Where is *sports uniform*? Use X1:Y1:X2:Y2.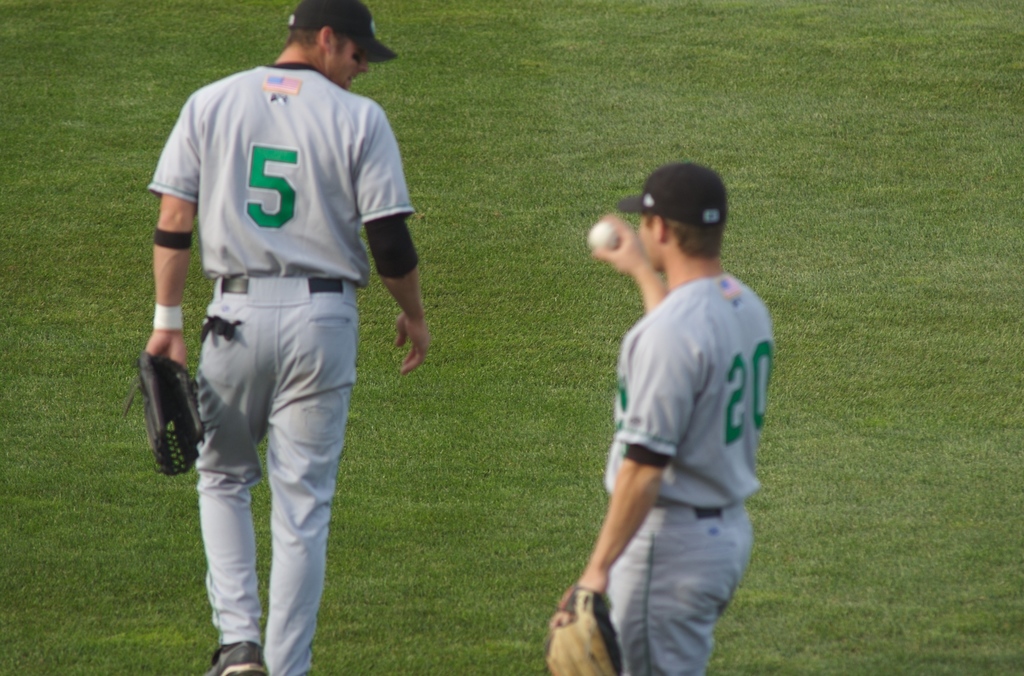
606:270:770:675.
